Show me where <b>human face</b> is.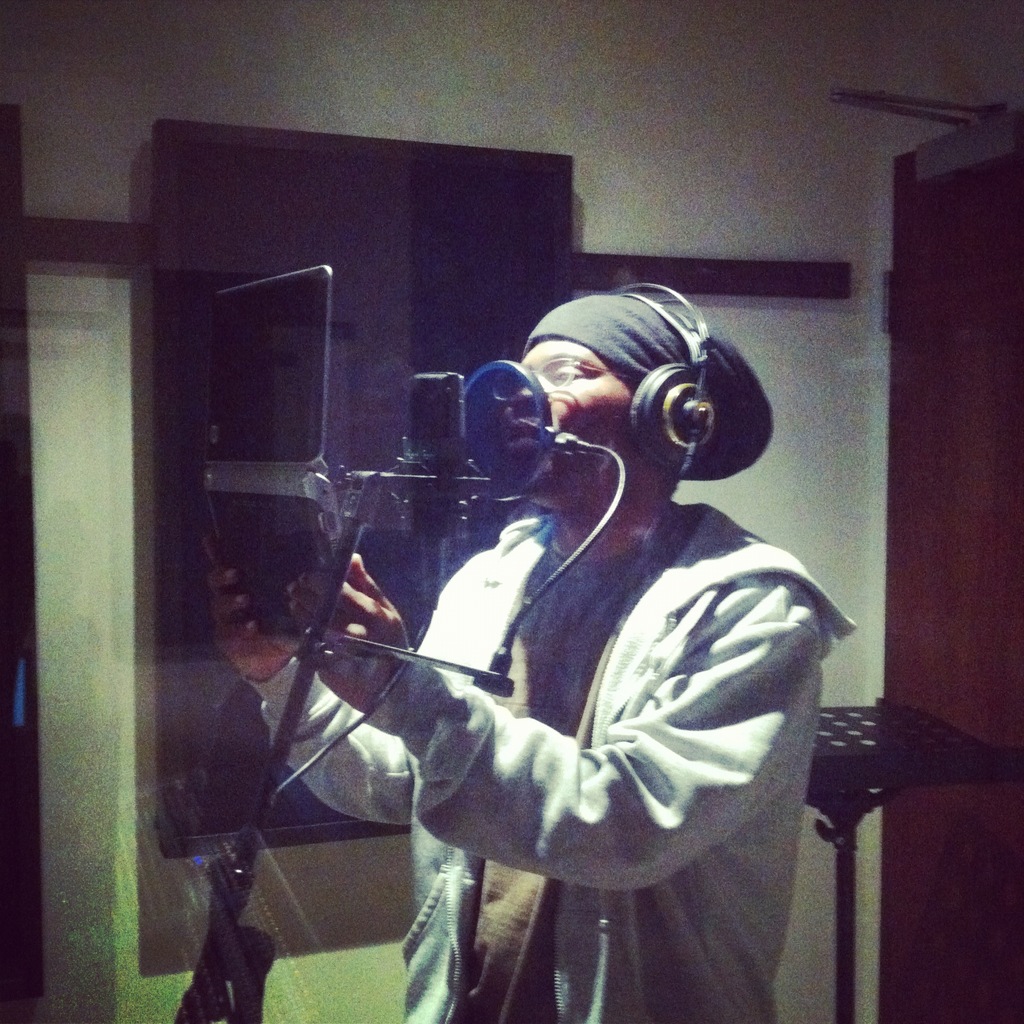
<b>human face</b> is at pyautogui.locateOnScreen(522, 339, 635, 502).
